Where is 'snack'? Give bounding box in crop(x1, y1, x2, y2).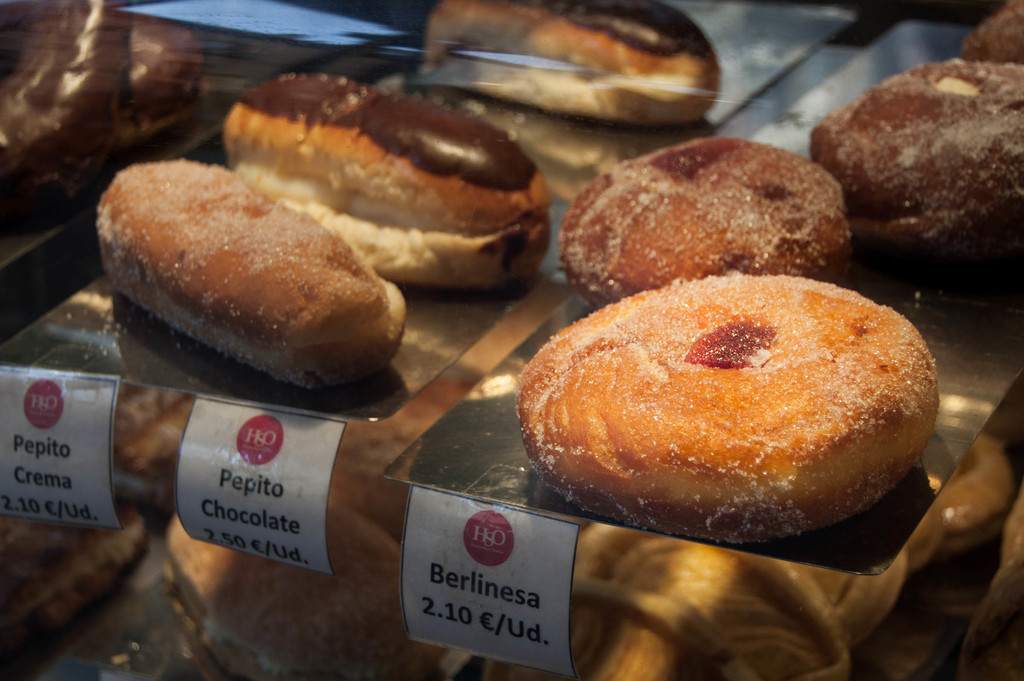
crop(88, 157, 407, 414).
